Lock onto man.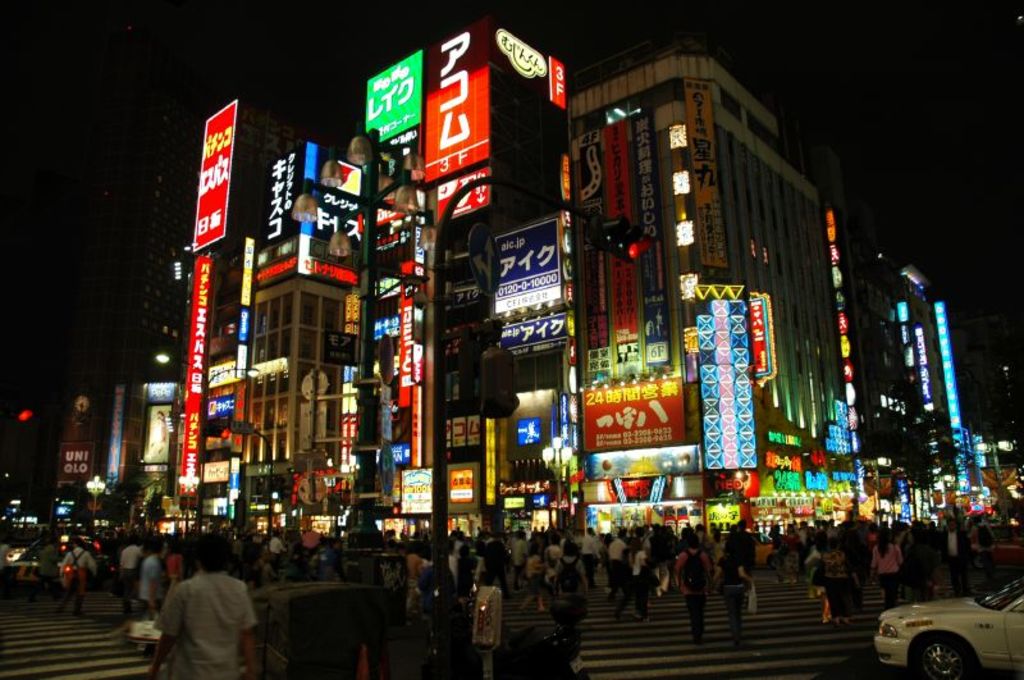
Locked: rect(607, 528, 627, 601).
